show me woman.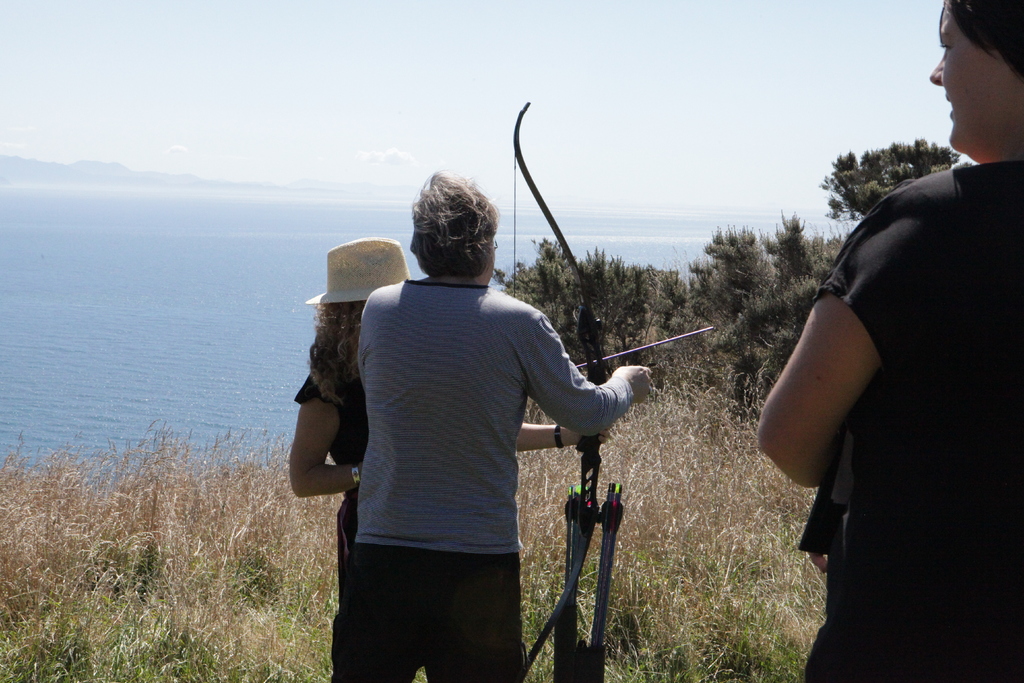
woman is here: (left=284, top=235, right=413, bottom=614).
